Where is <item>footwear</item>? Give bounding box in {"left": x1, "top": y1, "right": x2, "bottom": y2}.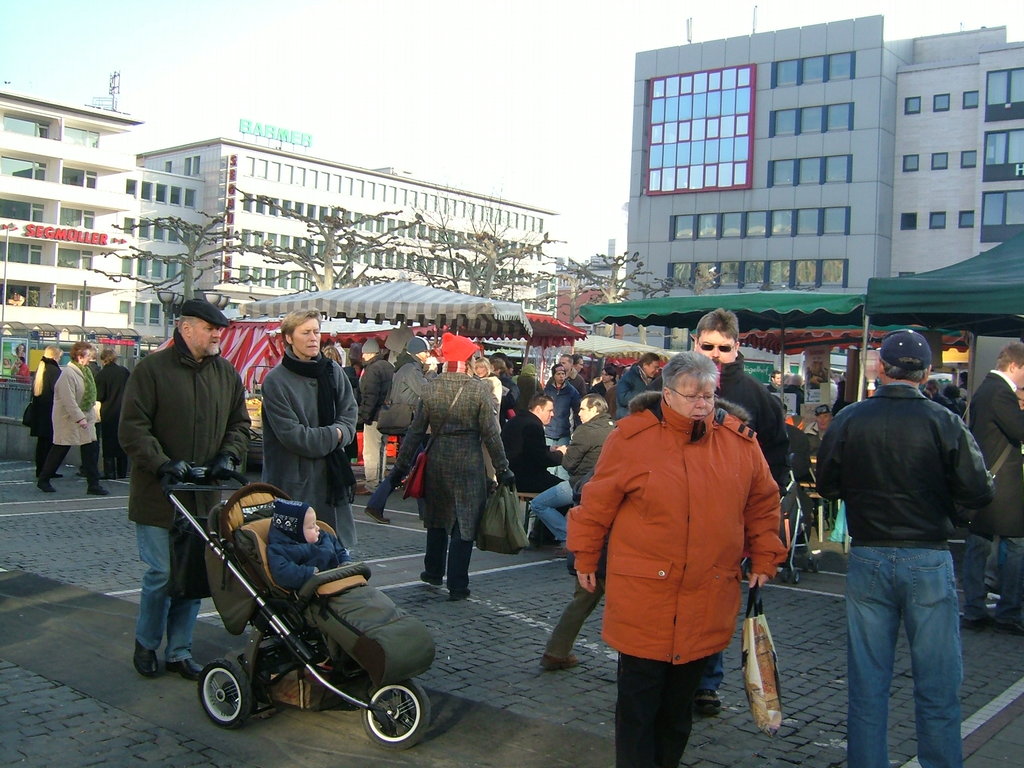
{"left": 37, "top": 474, "right": 60, "bottom": 495}.
